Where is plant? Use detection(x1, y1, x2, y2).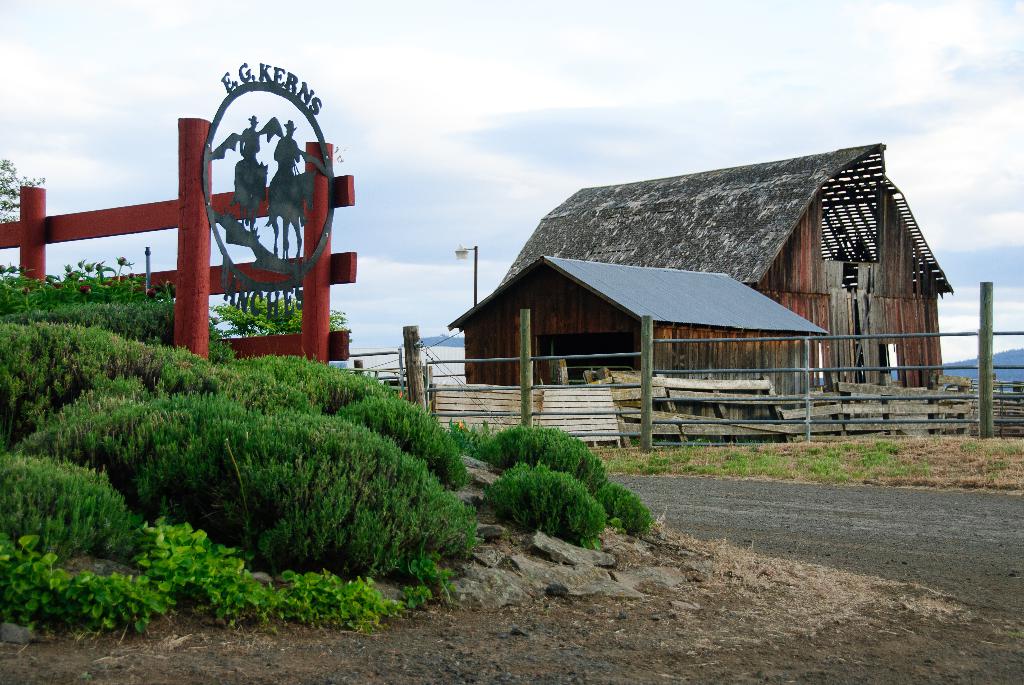
detection(609, 476, 650, 539).
